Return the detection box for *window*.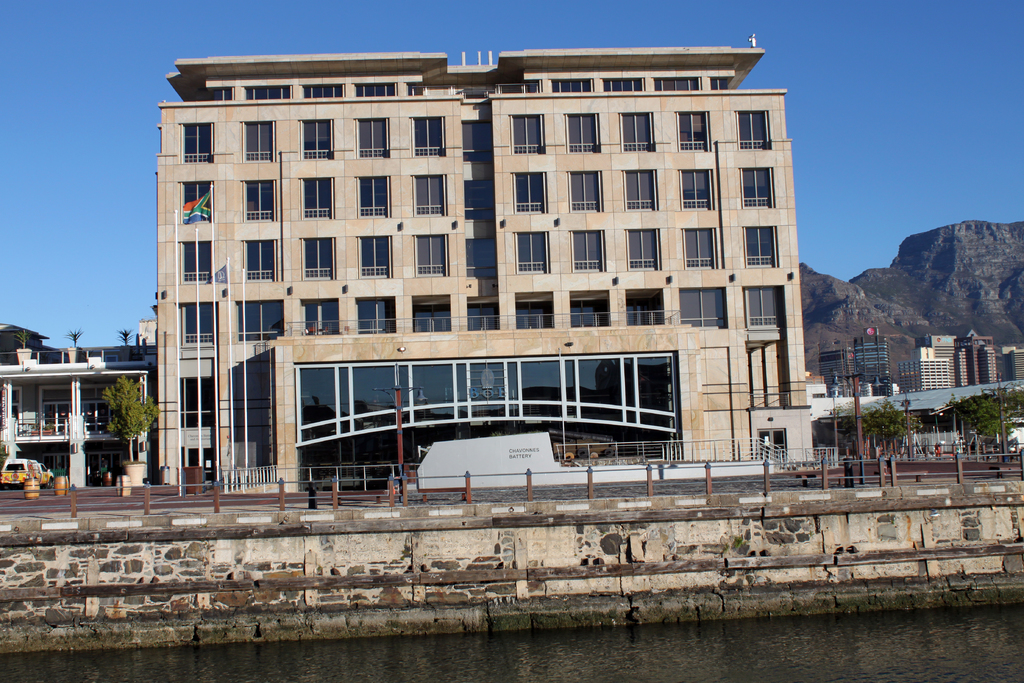
left=573, top=230, right=609, bottom=272.
